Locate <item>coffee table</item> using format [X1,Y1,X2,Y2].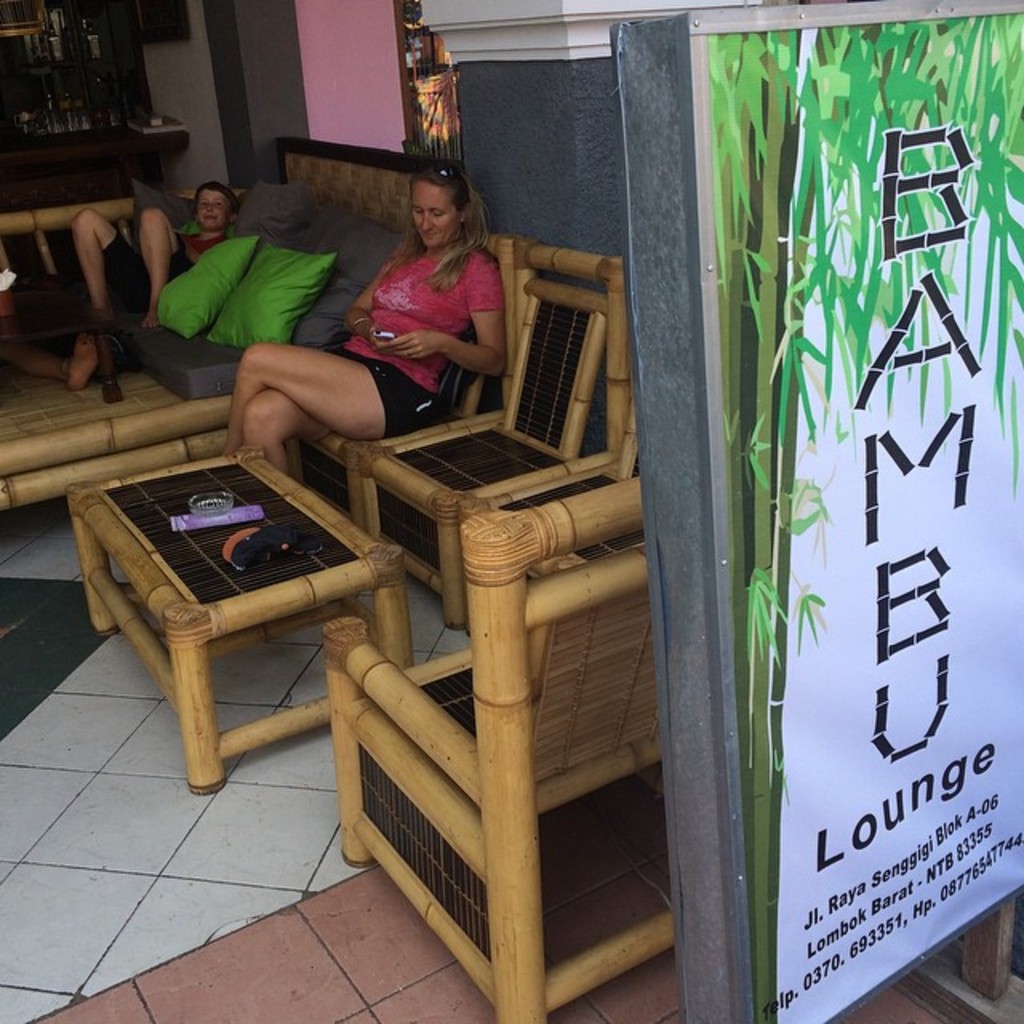
[48,419,464,794].
